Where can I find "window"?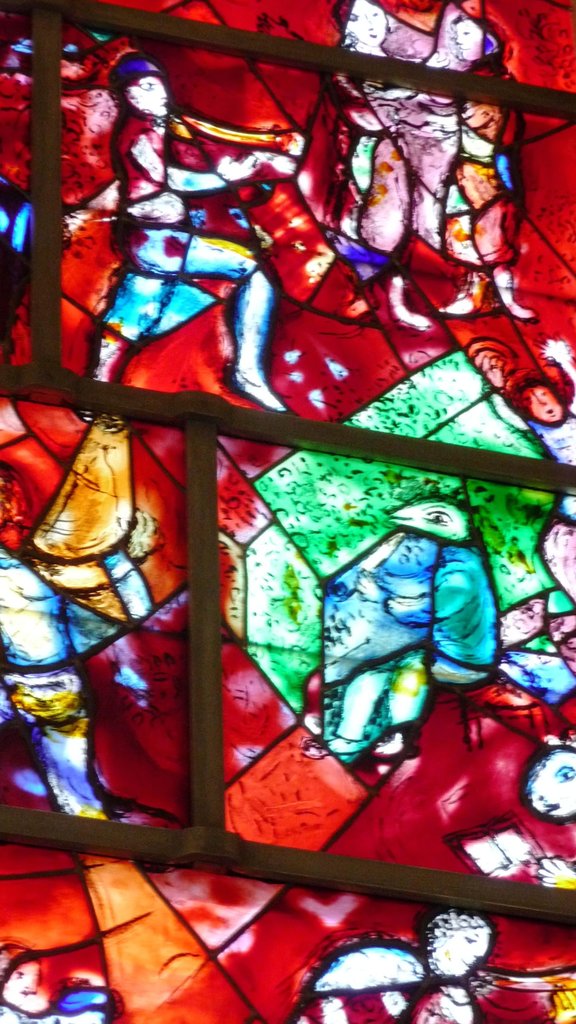
You can find it at 0,0,575,1019.
